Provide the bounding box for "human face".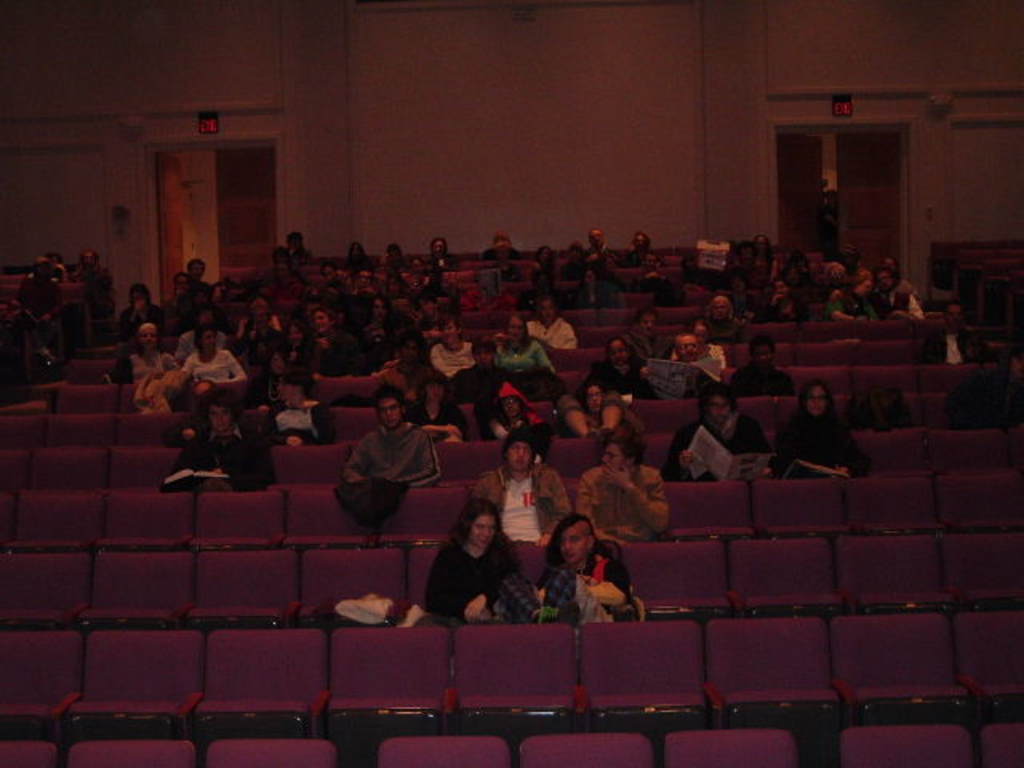
rect(600, 443, 630, 472).
